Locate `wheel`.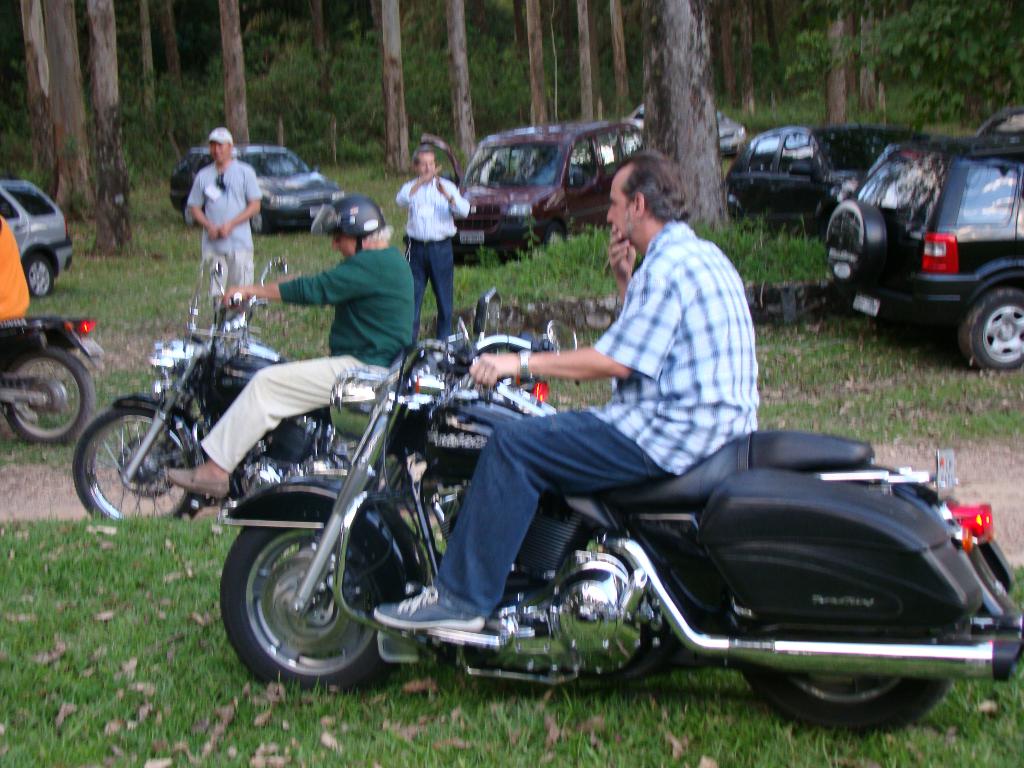
Bounding box: [left=540, top=222, right=570, bottom=244].
